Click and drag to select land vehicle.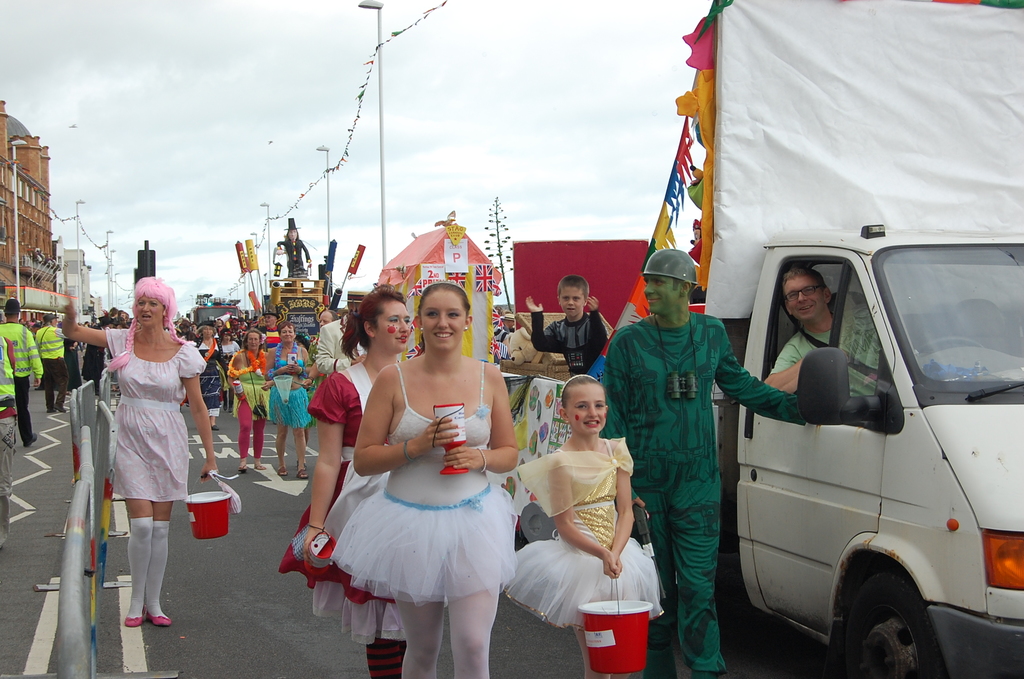
Selection: 724/209/1014/664.
